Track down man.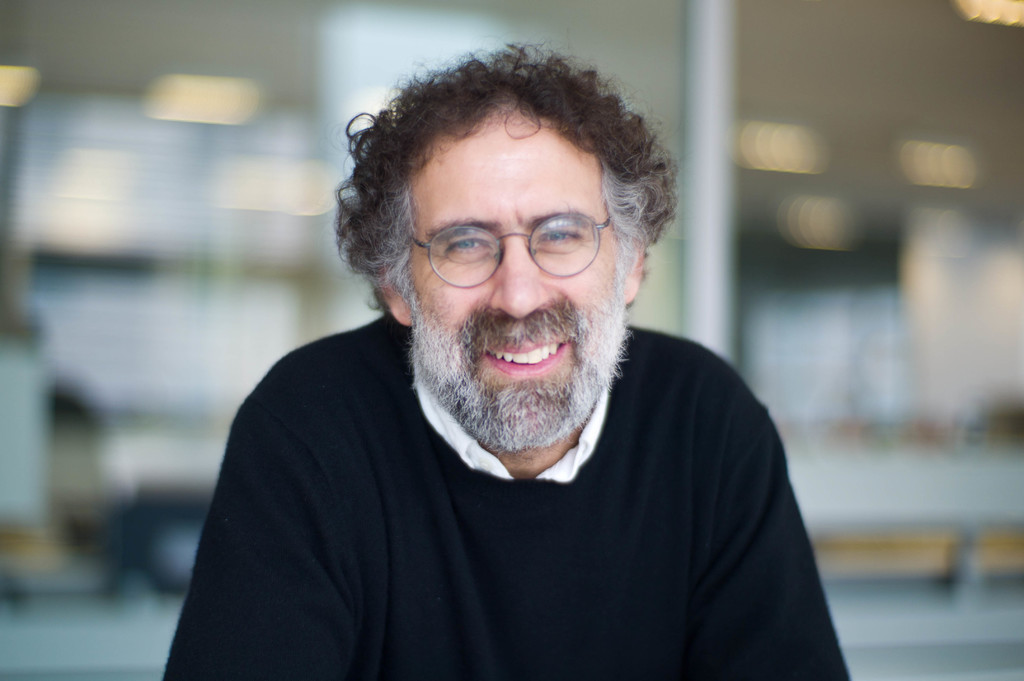
Tracked to <bbox>161, 45, 845, 680</bbox>.
